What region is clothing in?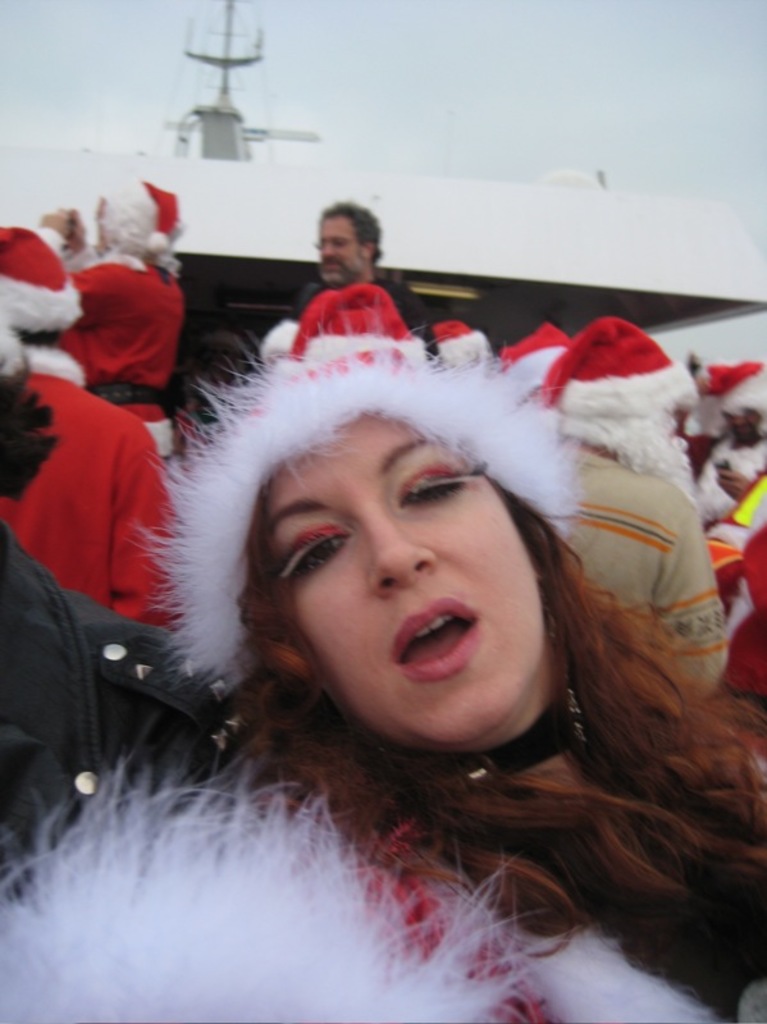
bbox=[1, 364, 183, 666].
